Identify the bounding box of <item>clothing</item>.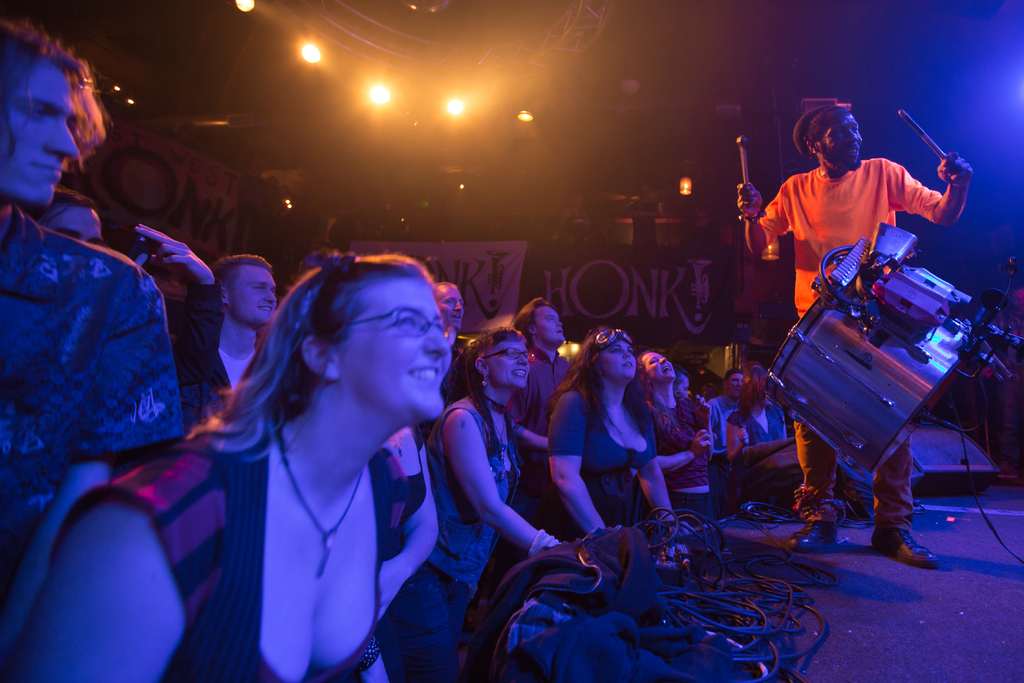
[0, 215, 186, 654].
